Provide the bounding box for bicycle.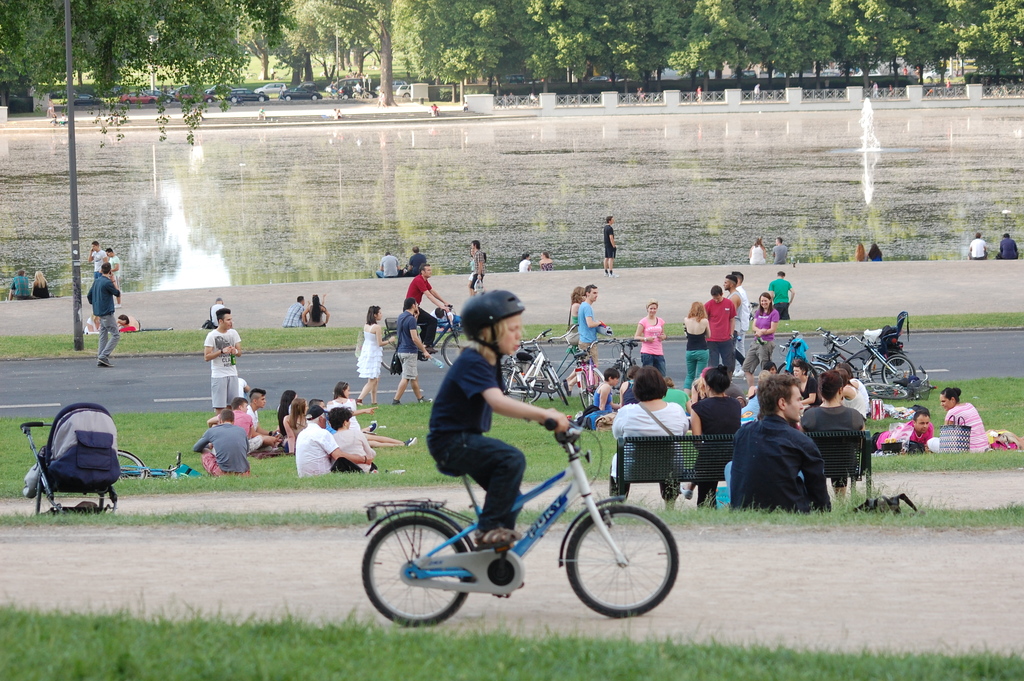
610:337:636:395.
